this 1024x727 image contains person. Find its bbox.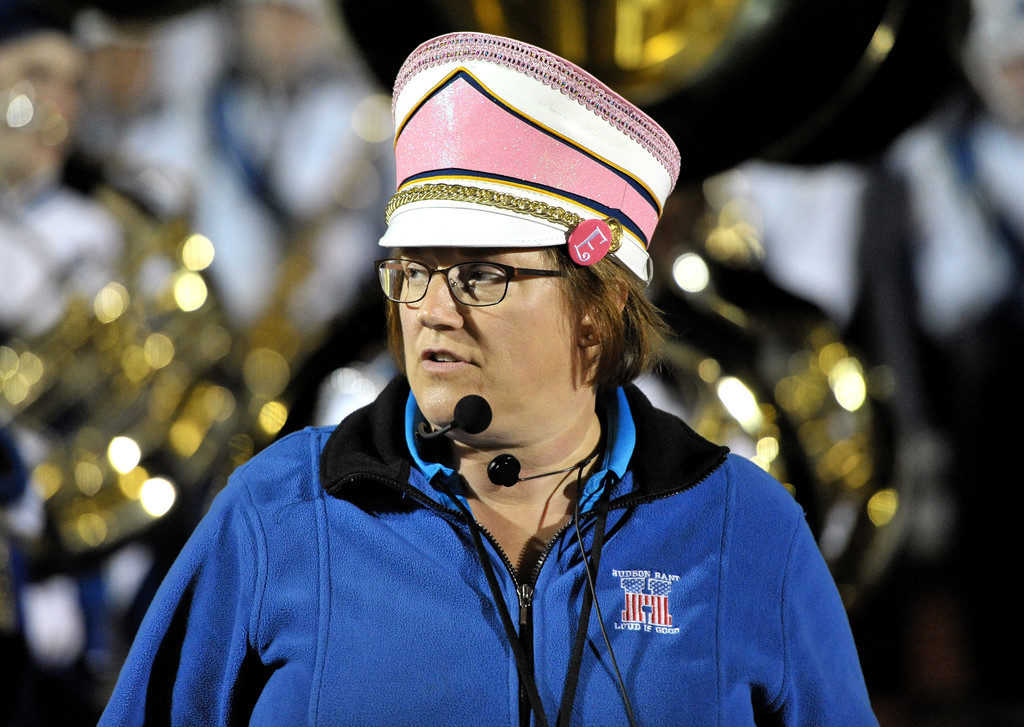
(97,31,890,726).
